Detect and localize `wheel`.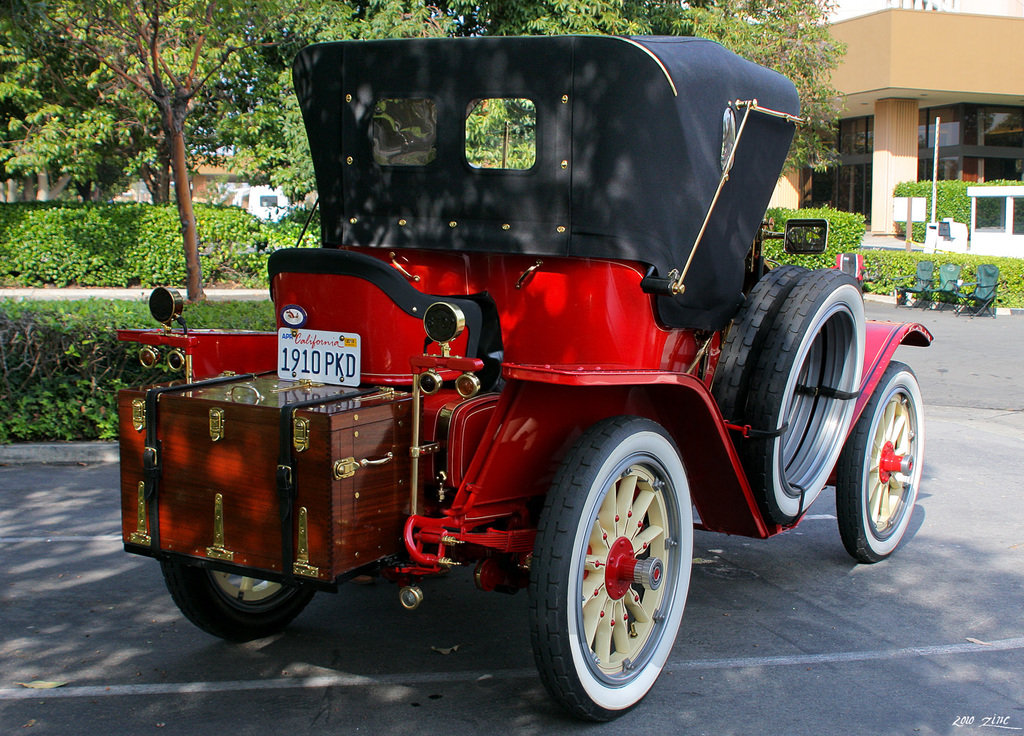
Localized at bbox(747, 267, 864, 526).
